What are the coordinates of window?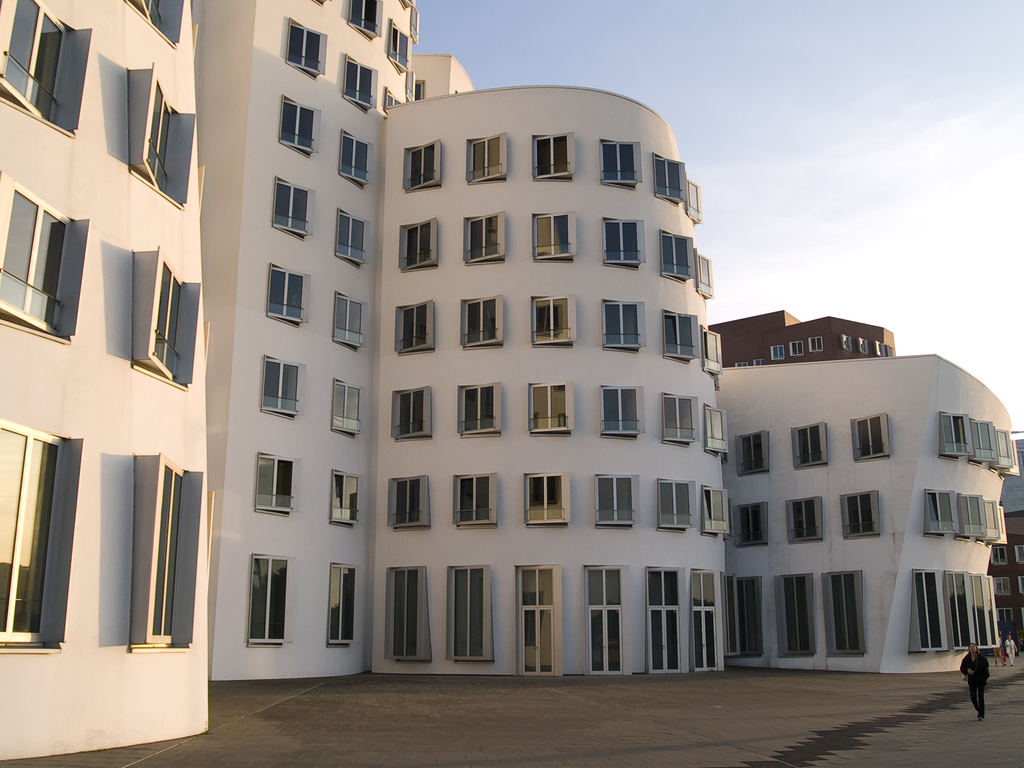
box=[783, 575, 815, 663].
